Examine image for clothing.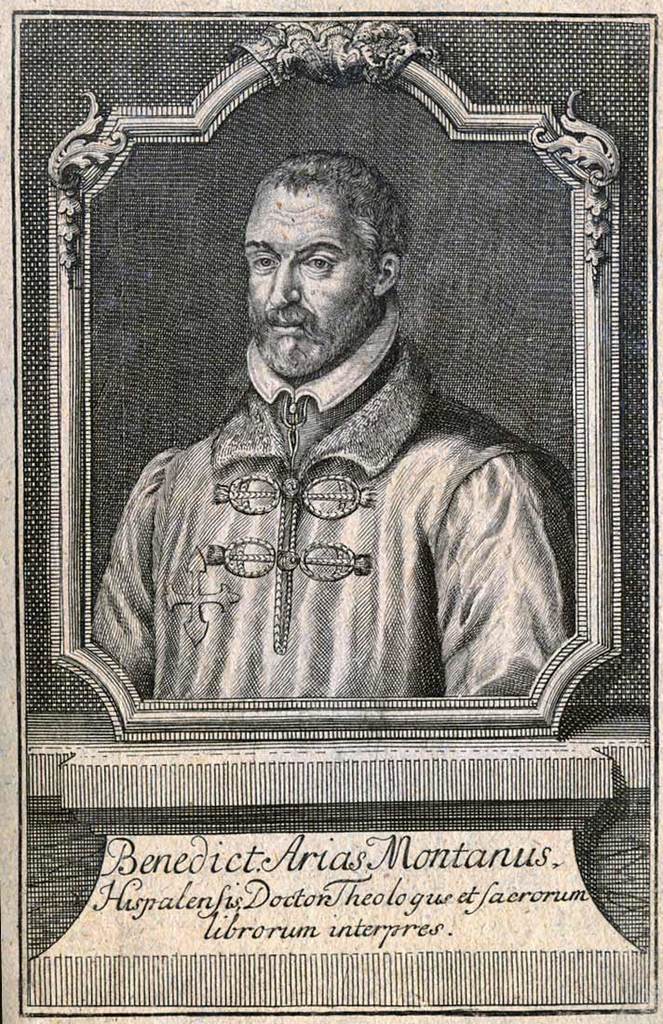
Examination result: bbox=(64, 324, 568, 732).
